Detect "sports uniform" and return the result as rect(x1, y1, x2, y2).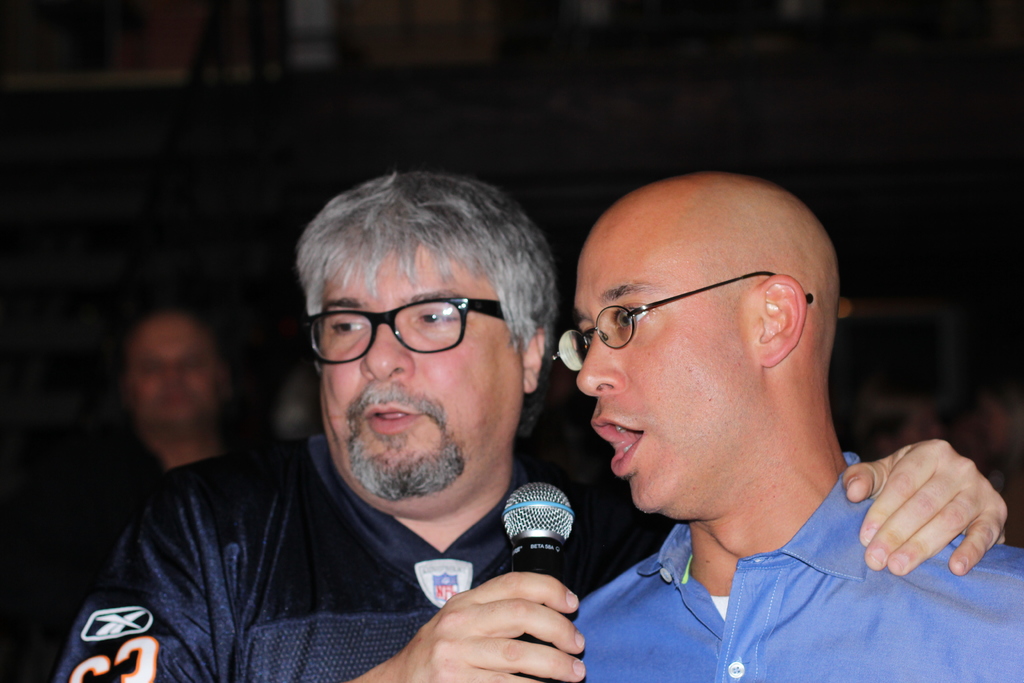
rect(56, 425, 616, 682).
